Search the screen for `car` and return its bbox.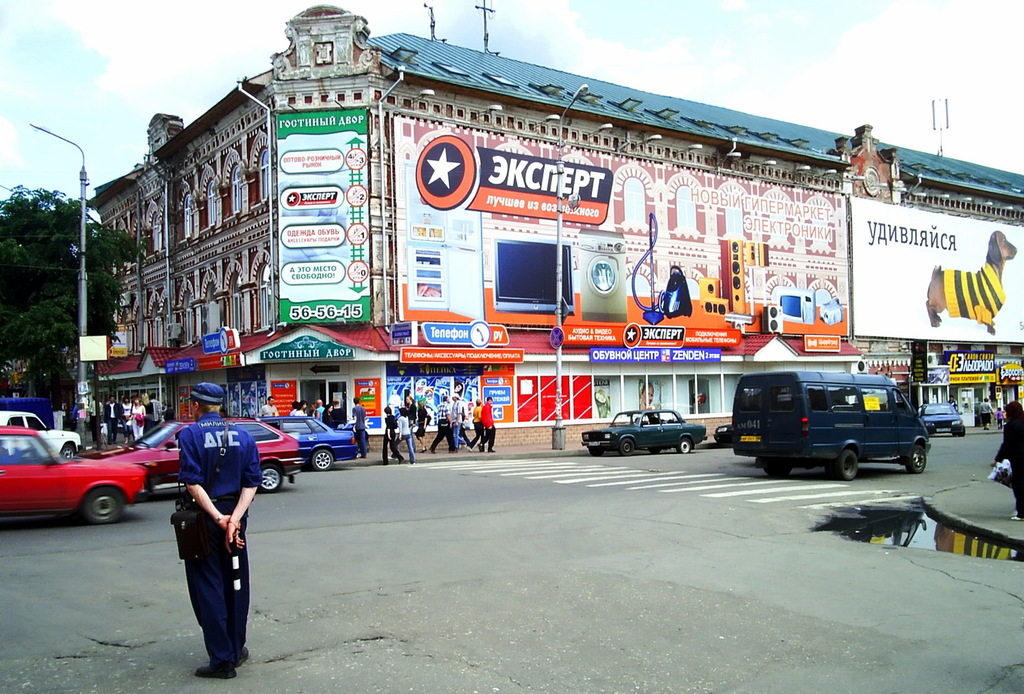
Found: bbox=(263, 415, 363, 470).
